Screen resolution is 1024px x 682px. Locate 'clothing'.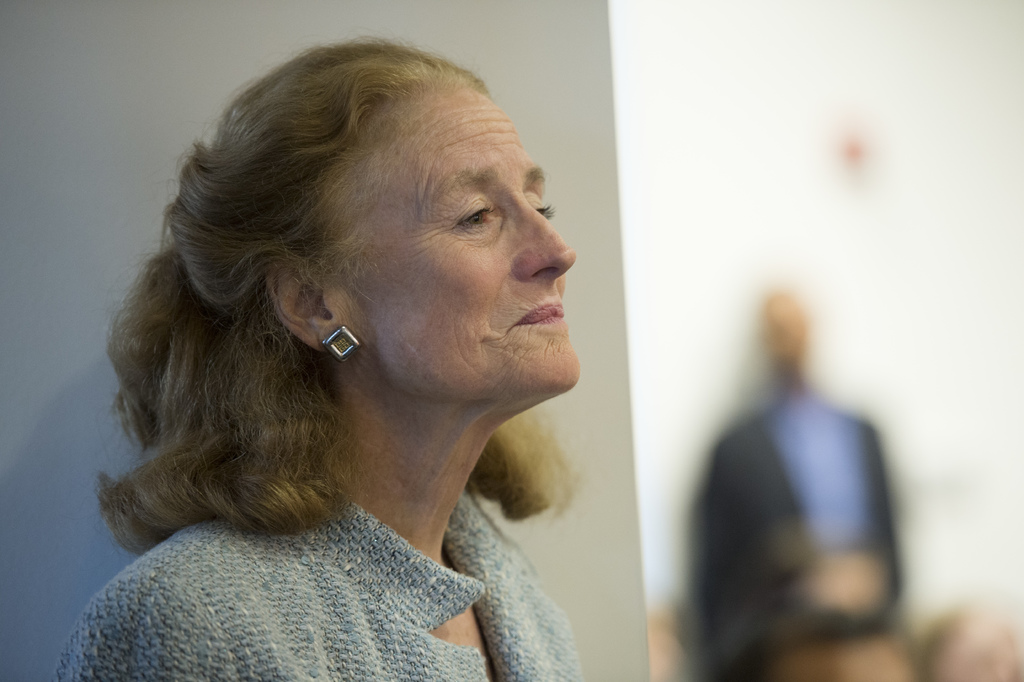
40, 434, 624, 671.
